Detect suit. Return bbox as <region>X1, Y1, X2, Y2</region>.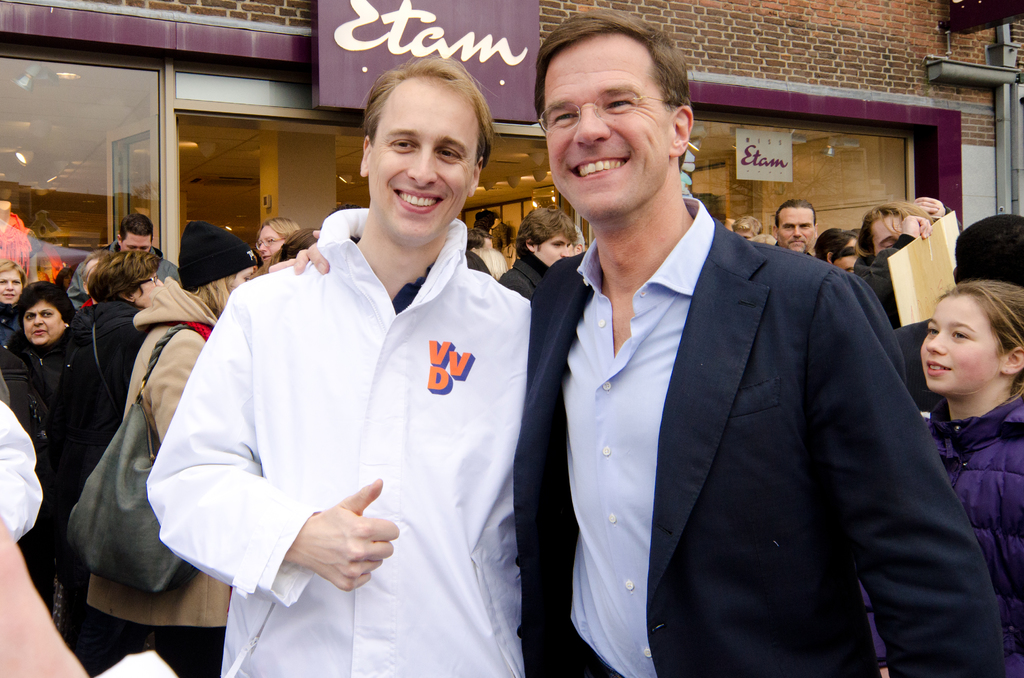
<region>529, 101, 963, 677</region>.
